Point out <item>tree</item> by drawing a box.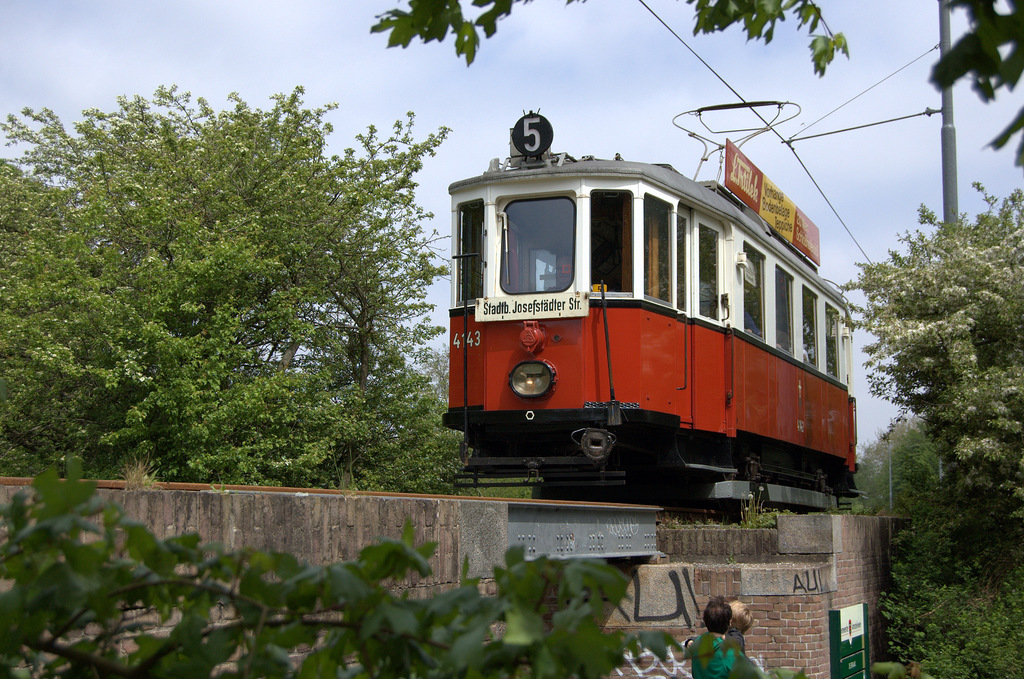
bbox=[841, 181, 1023, 534].
